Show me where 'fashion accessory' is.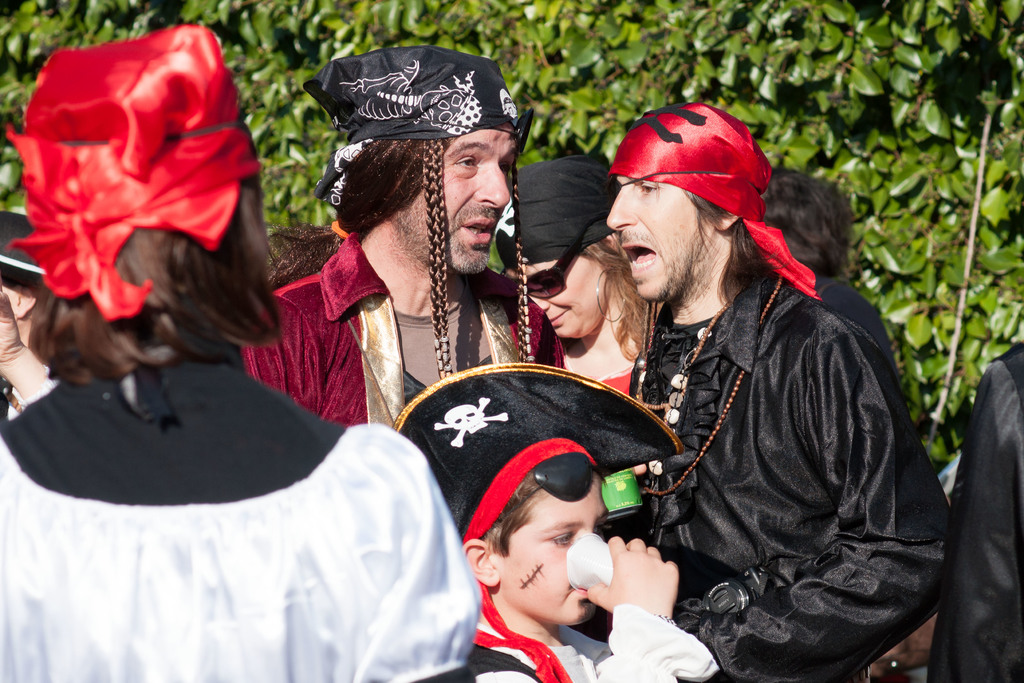
'fashion accessory' is at 593/265/626/324.
